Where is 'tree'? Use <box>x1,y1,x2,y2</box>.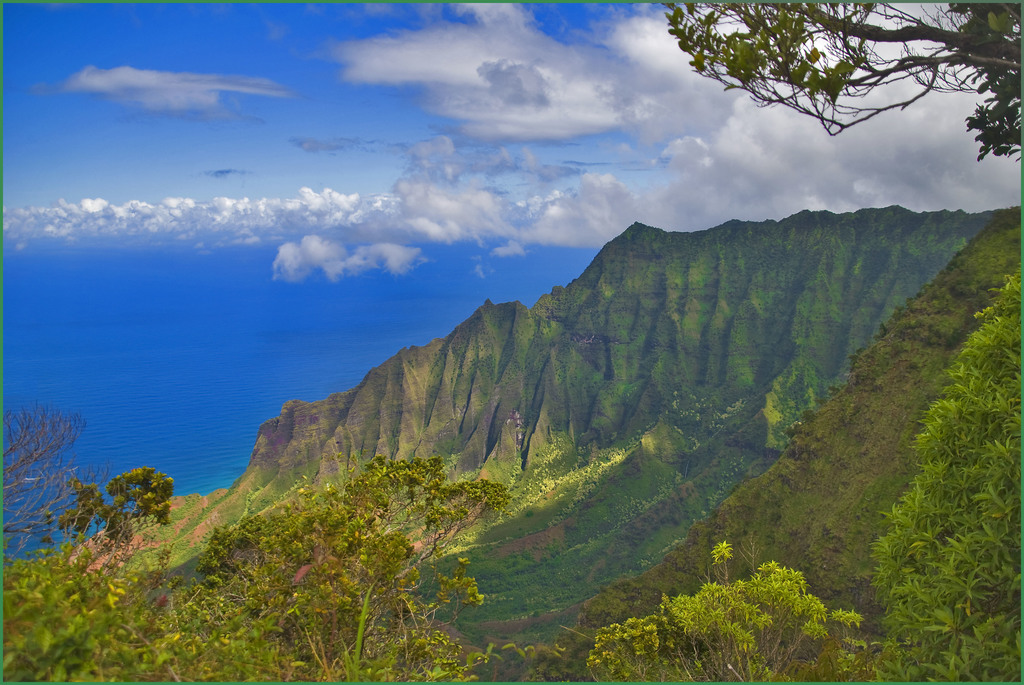
<box>868,253,1020,682</box>.
